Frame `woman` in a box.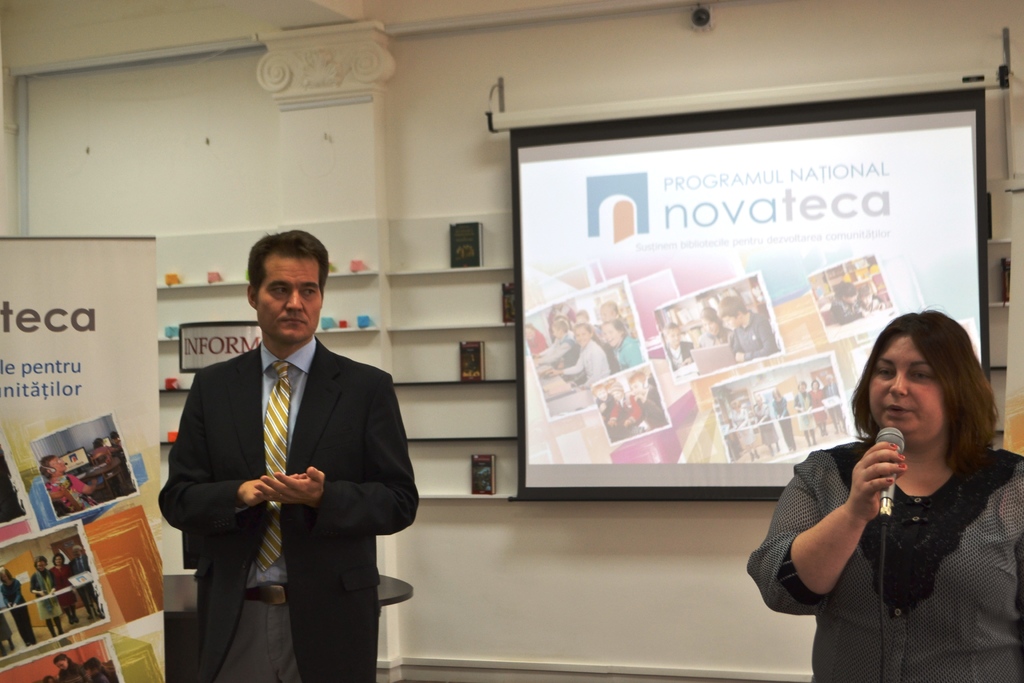
crop(55, 656, 84, 682).
